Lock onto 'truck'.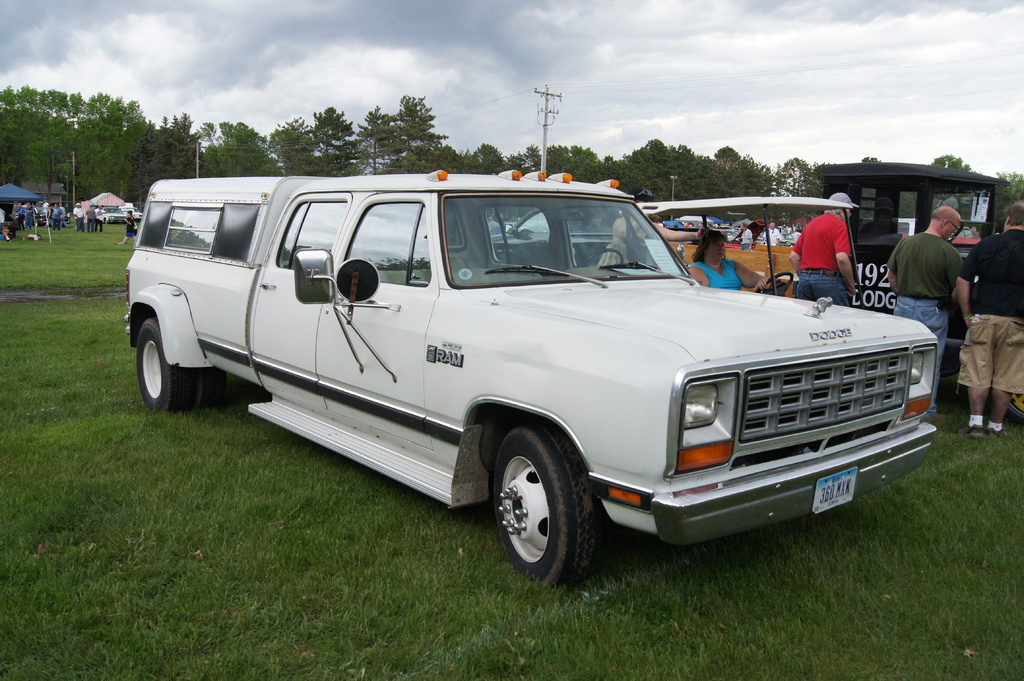
Locked: left=666, top=161, right=1023, bottom=424.
